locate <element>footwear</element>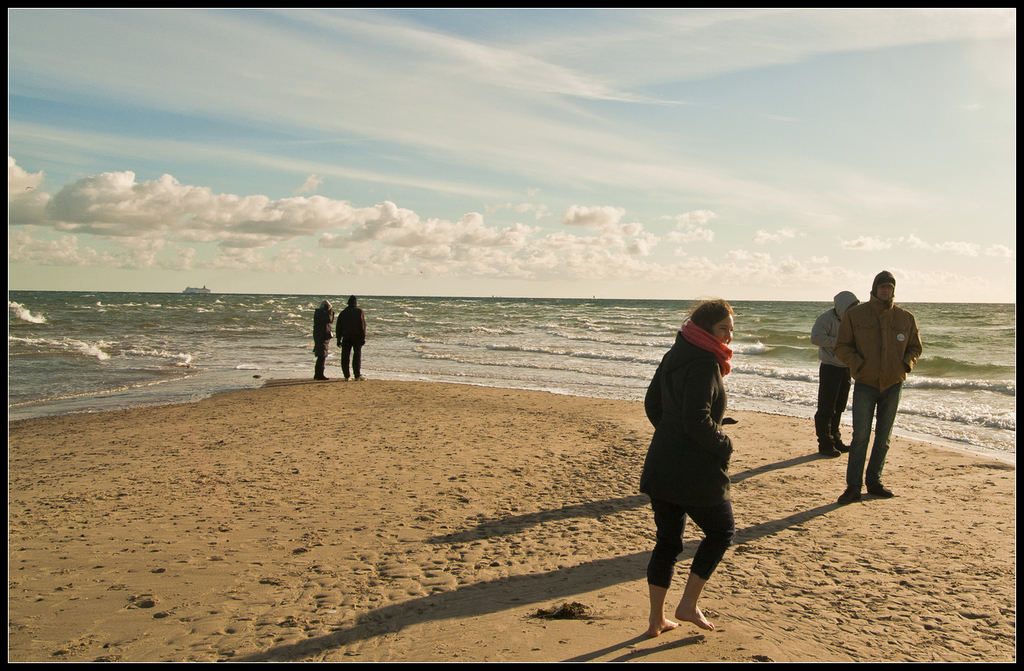
<region>818, 438, 840, 458</region>
